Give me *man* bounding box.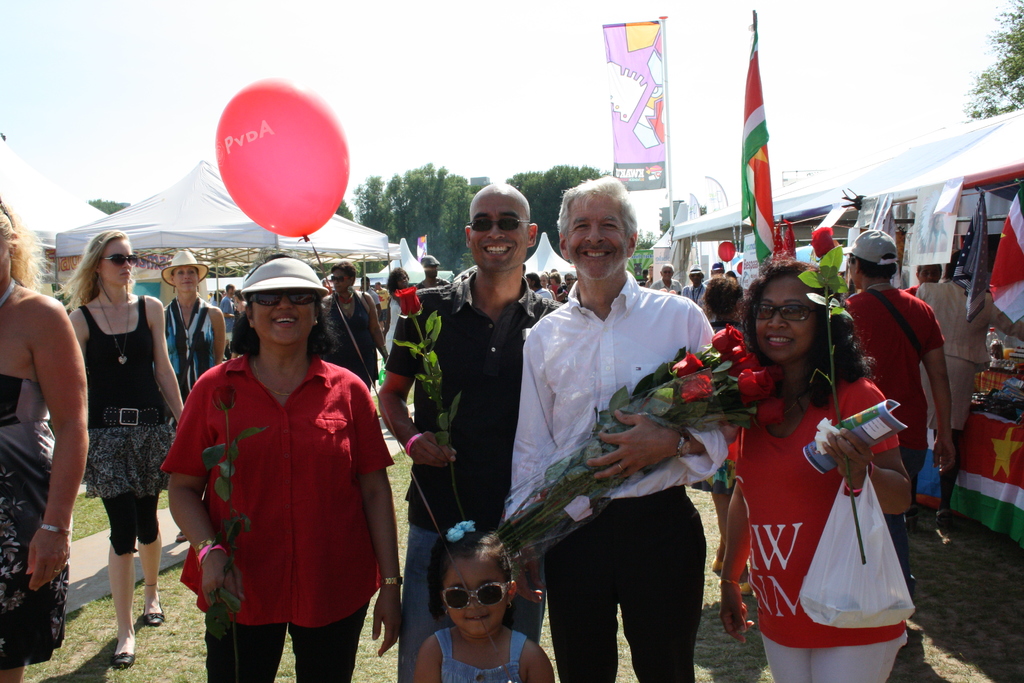
left=321, top=263, right=388, bottom=395.
